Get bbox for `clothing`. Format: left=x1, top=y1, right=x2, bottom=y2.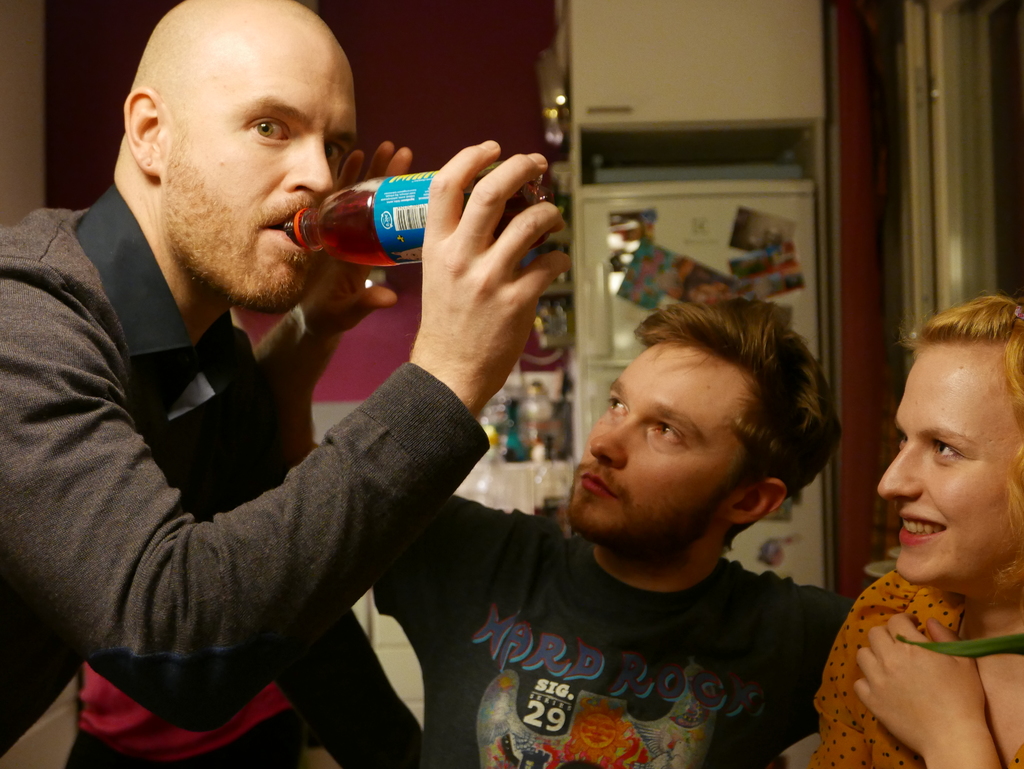
left=365, top=494, right=856, bottom=768.
